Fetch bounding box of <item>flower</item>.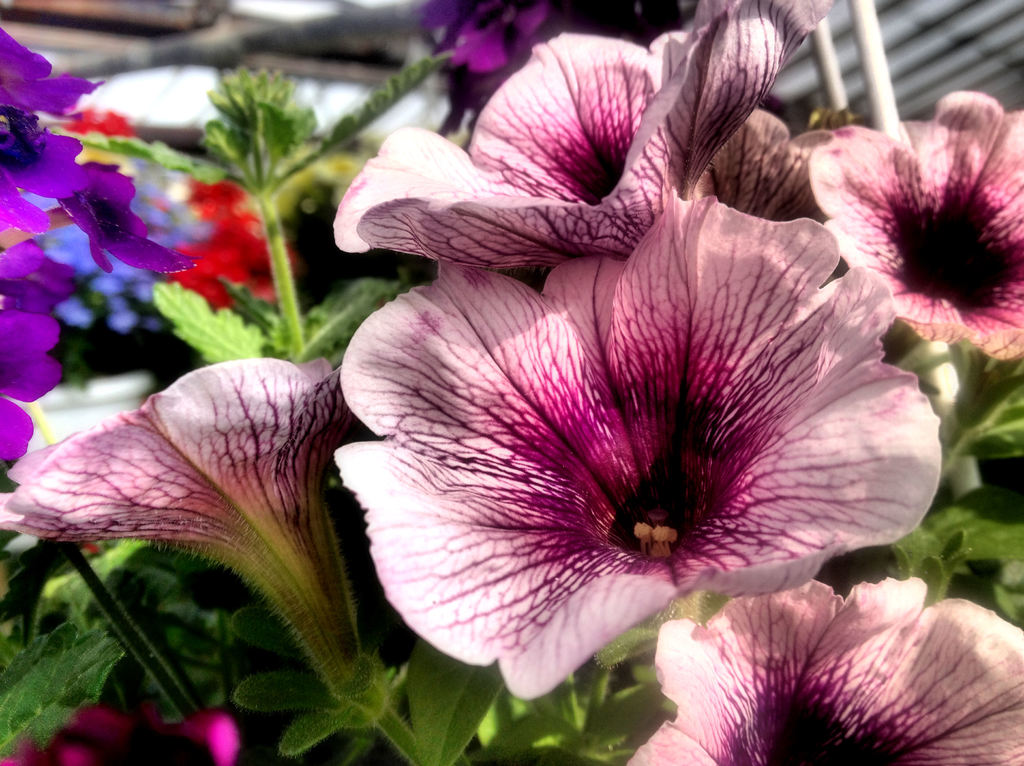
Bbox: (left=0, top=702, right=246, bottom=765).
